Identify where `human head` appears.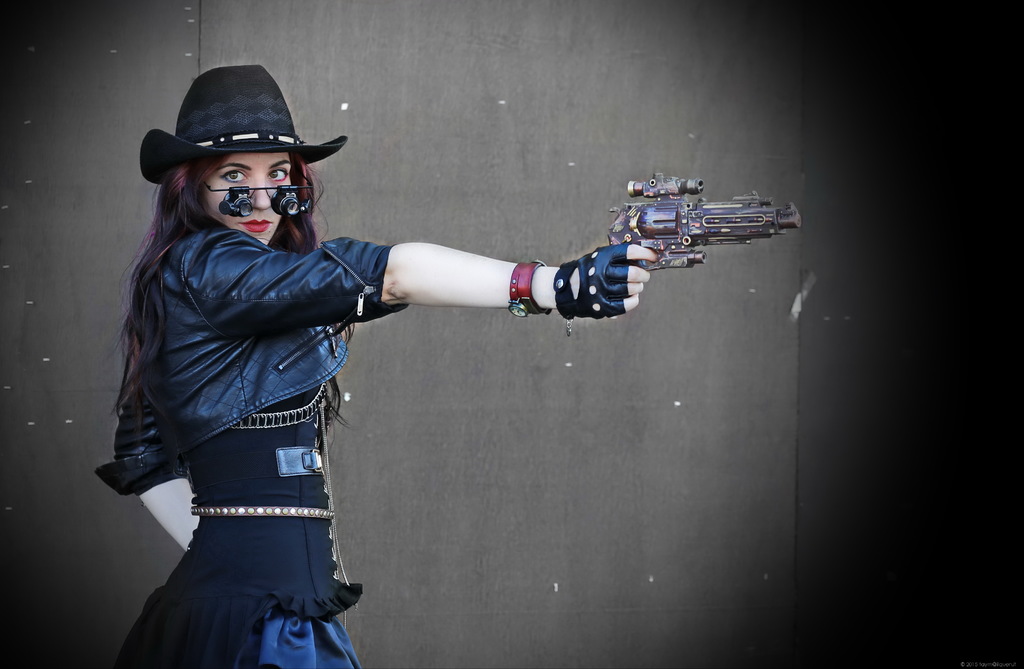
Appears at (147,120,329,252).
